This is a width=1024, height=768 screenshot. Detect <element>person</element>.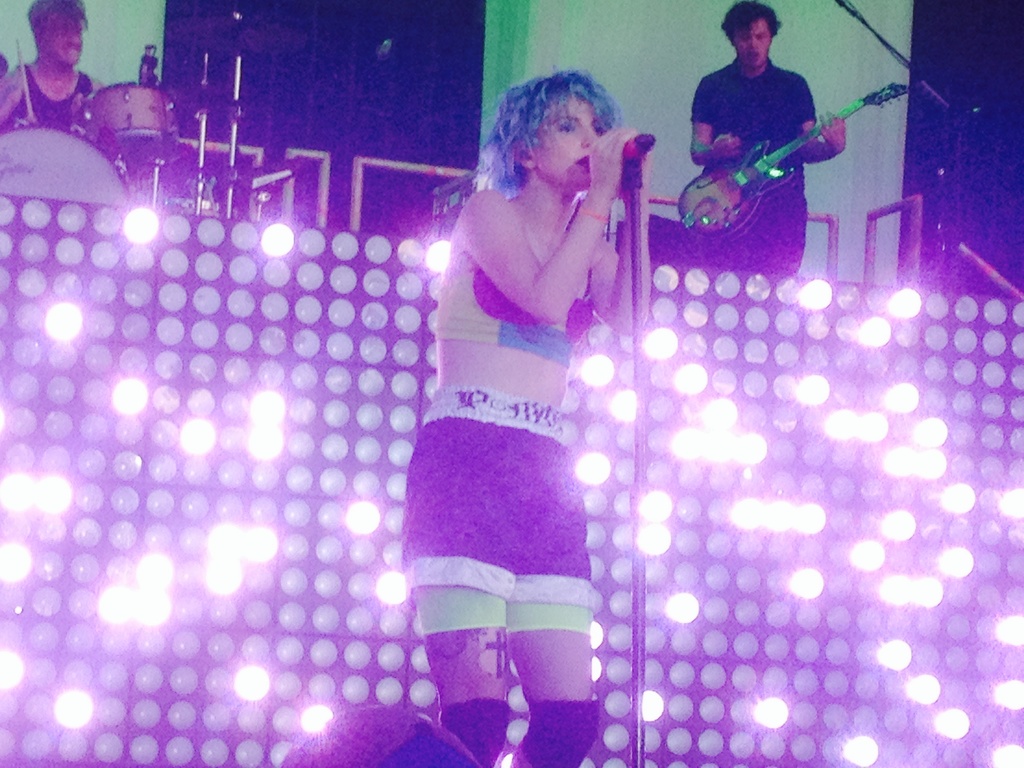
690 1 850 275.
